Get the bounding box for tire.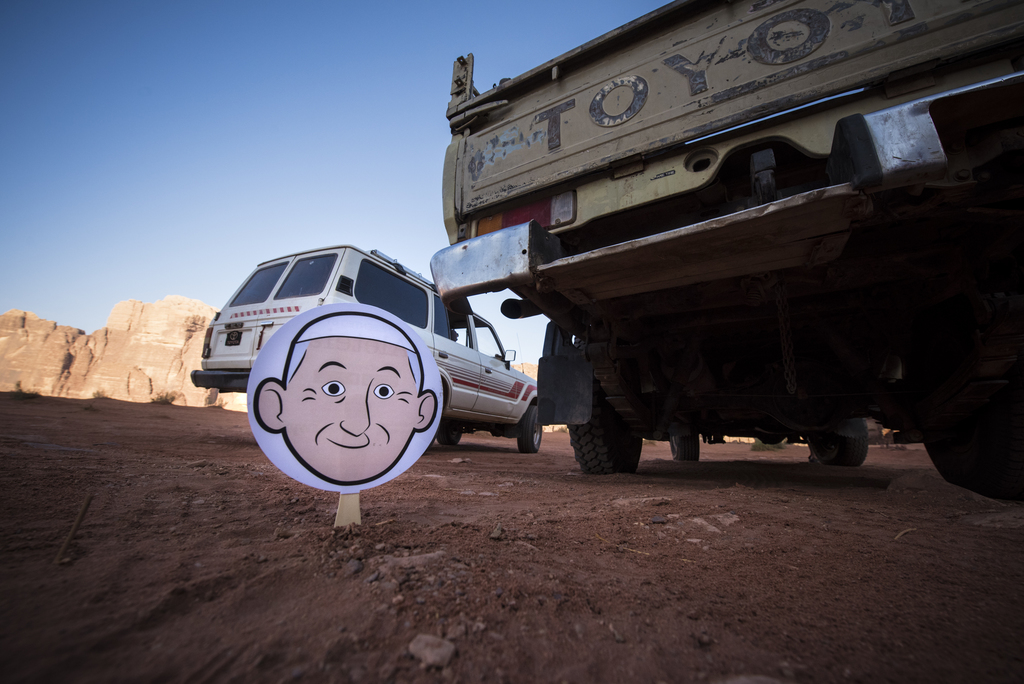
570, 384, 644, 474.
